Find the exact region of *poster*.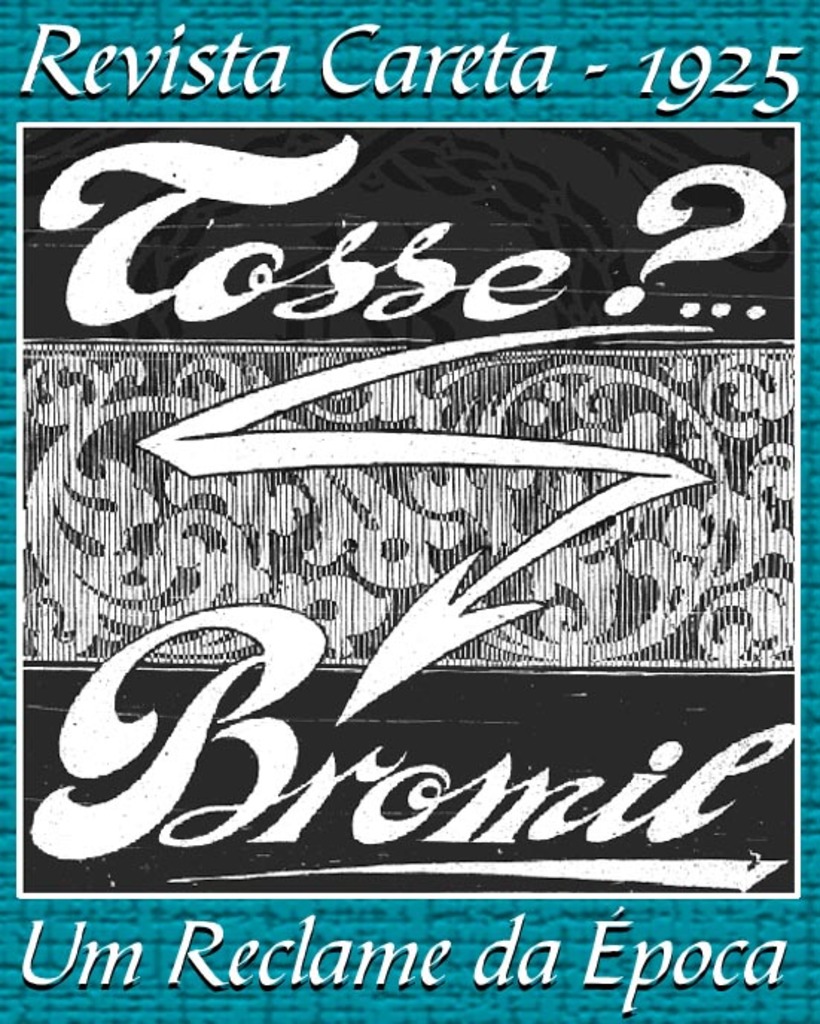
Exact region: <bbox>0, 0, 819, 1023</bbox>.
